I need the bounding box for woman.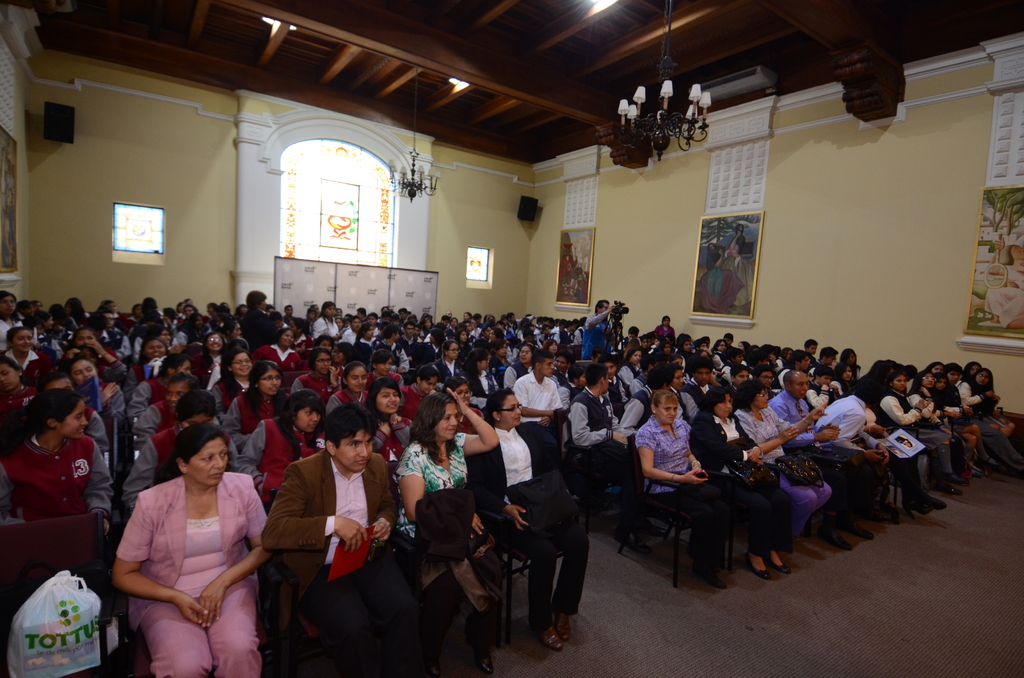
Here it is: {"left": 655, "top": 316, "right": 674, "bottom": 338}.
